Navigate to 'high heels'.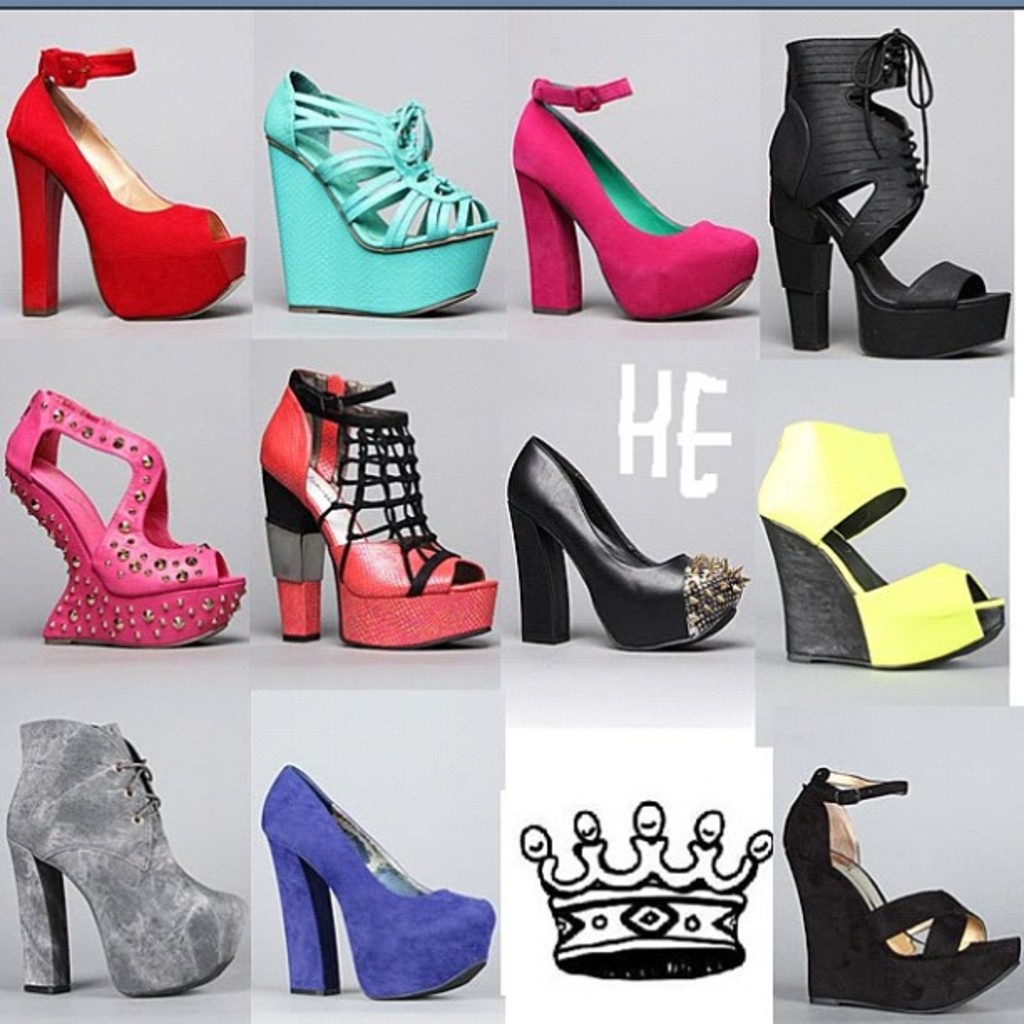
Navigation target: <region>500, 438, 748, 654</region>.
